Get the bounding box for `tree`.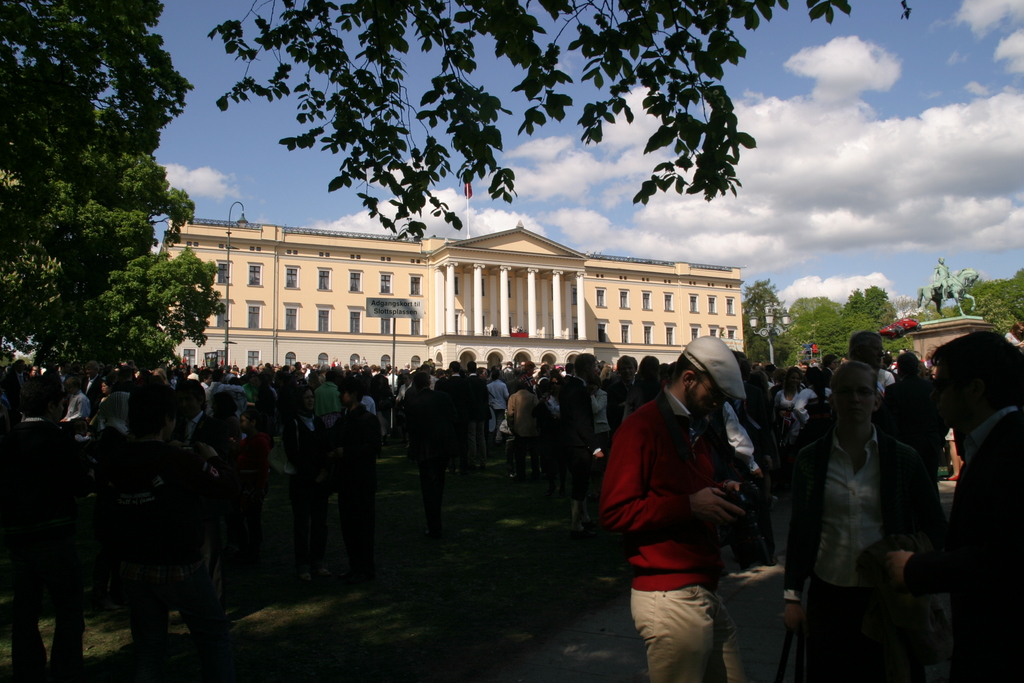
bbox=(204, 0, 916, 241).
